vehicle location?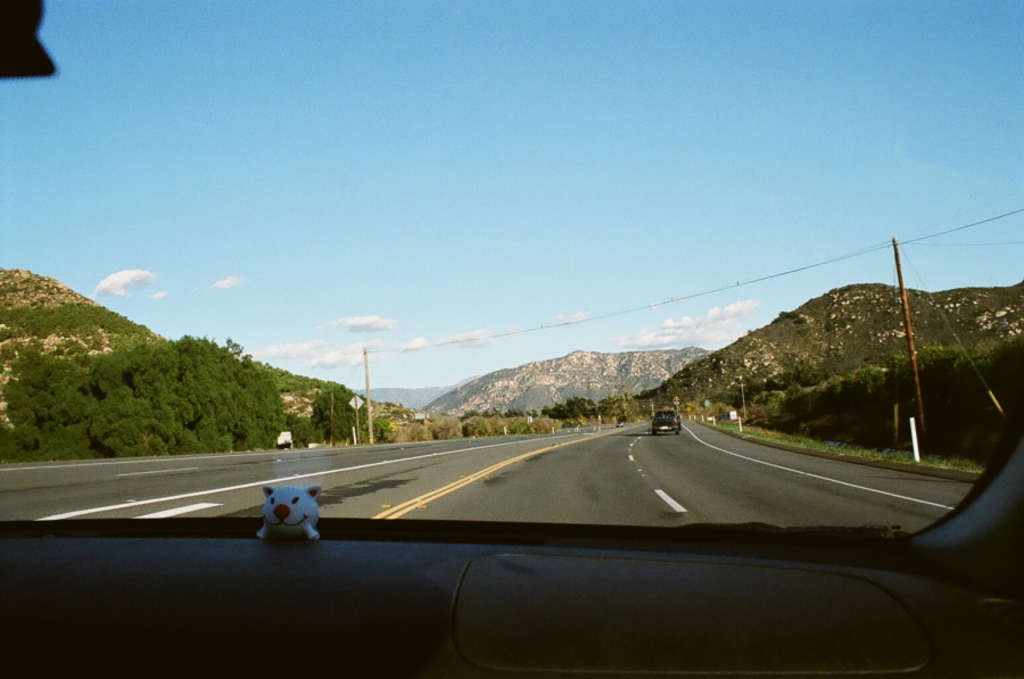
x1=614 y1=413 x2=629 y2=427
